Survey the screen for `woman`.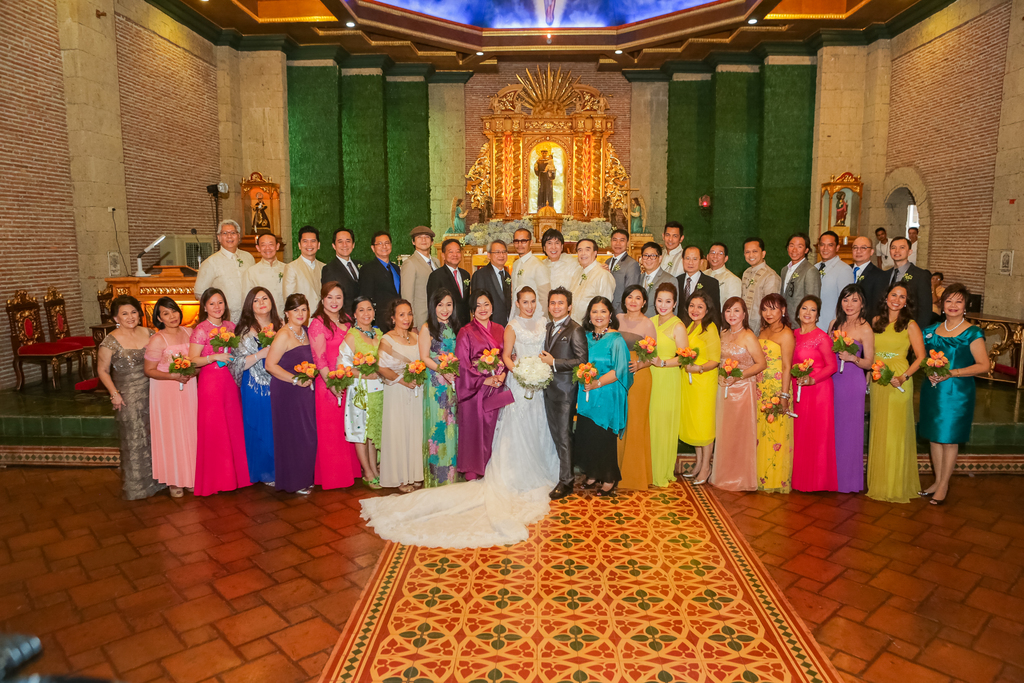
Survey found: {"x1": 754, "y1": 293, "x2": 794, "y2": 495}.
